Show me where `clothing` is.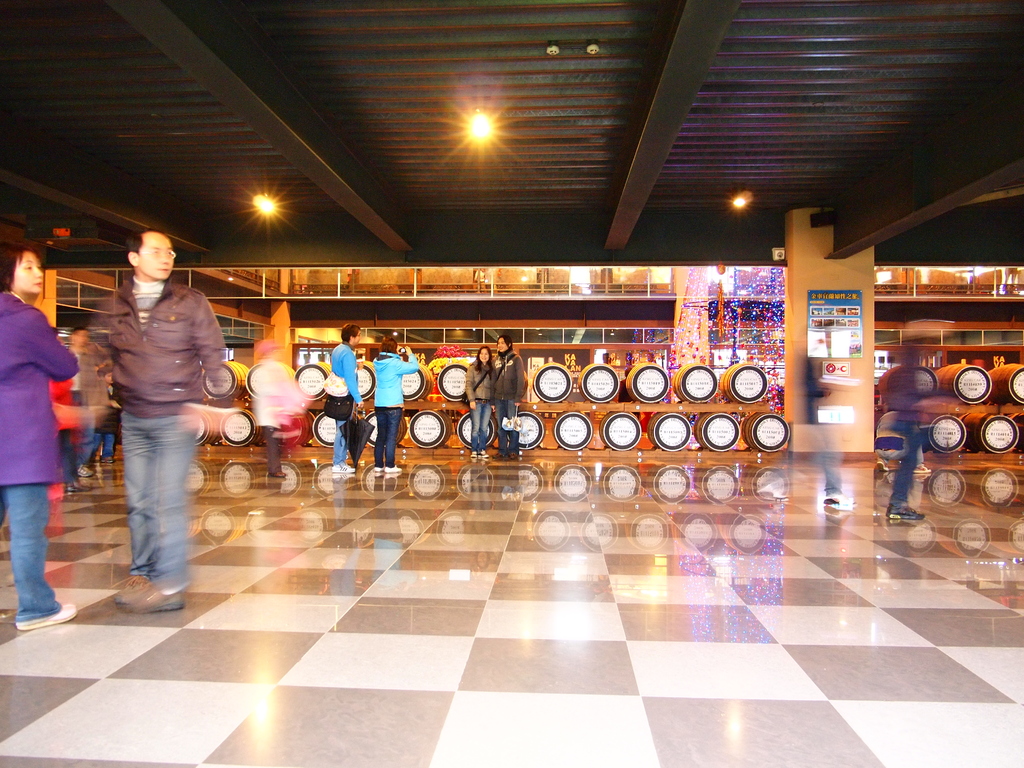
`clothing` is at select_region(376, 351, 419, 472).
